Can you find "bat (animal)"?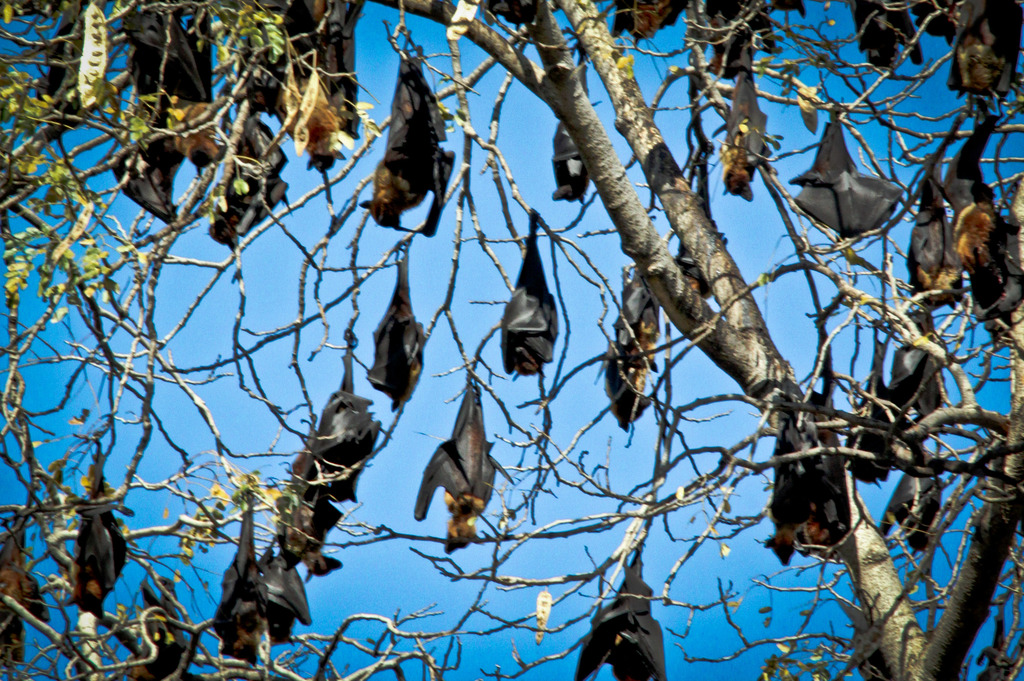
Yes, bounding box: <bbox>292, 338, 390, 516</bbox>.
